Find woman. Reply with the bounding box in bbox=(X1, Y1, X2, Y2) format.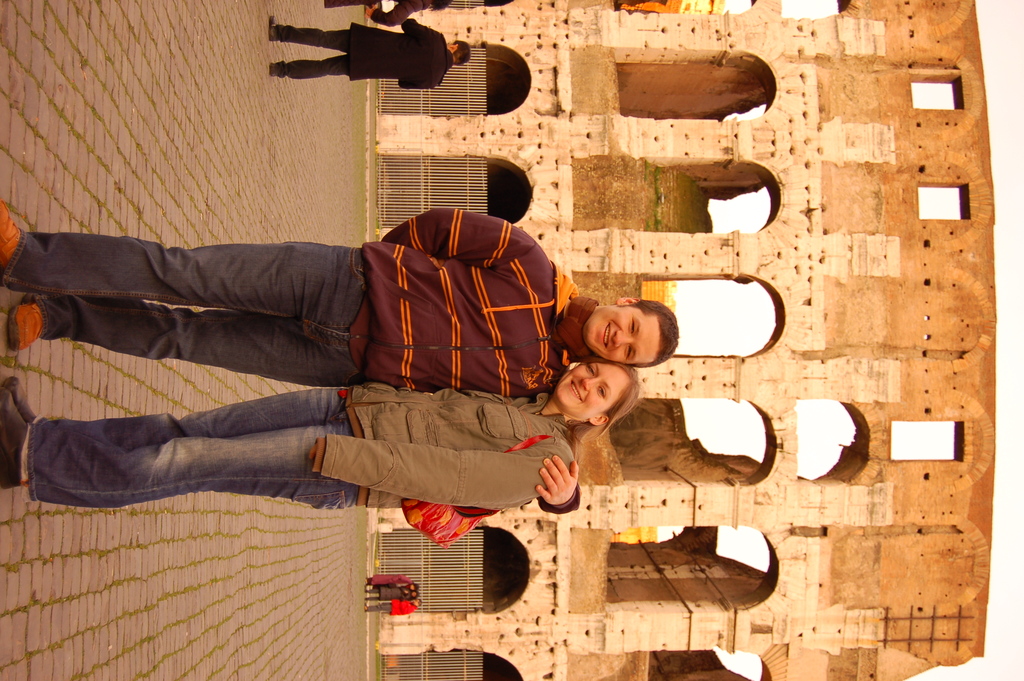
bbox=(0, 357, 641, 516).
